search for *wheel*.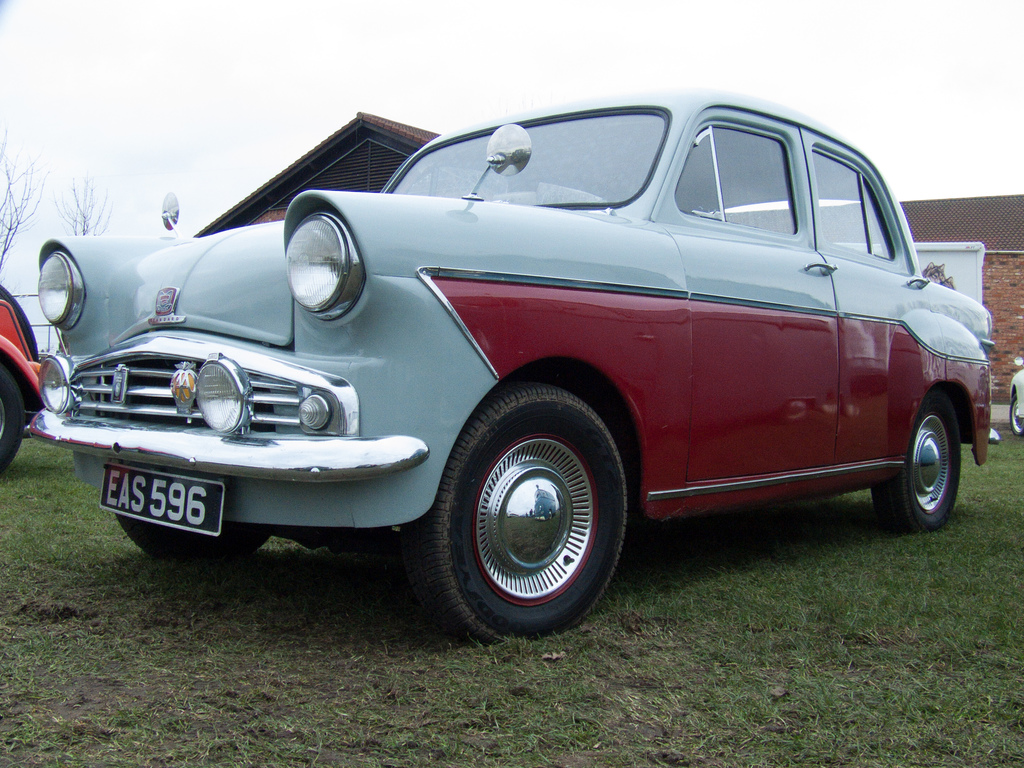
Found at {"x1": 119, "y1": 511, "x2": 269, "y2": 568}.
